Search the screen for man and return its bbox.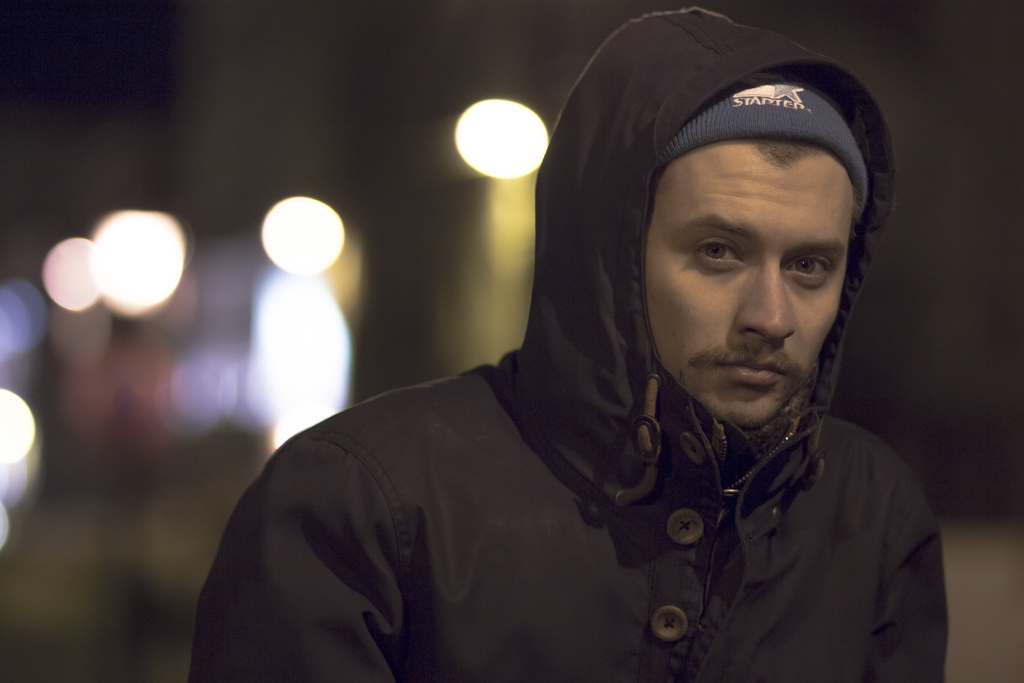
Found: Rect(234, 19, 1014, 664).
